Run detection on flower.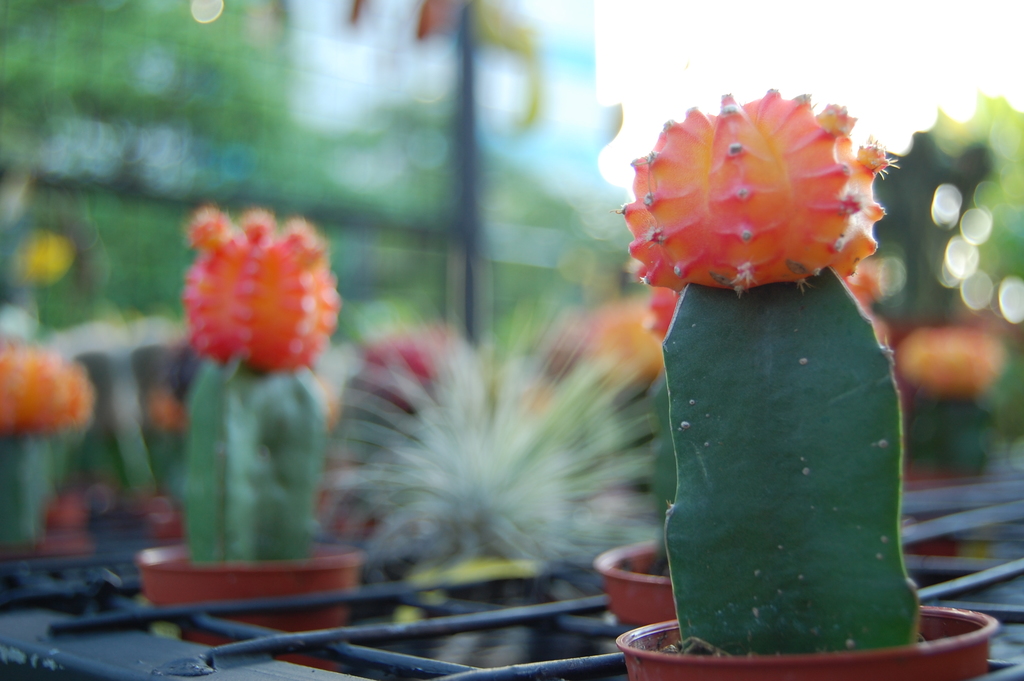
Result: (168,201,349,394).
